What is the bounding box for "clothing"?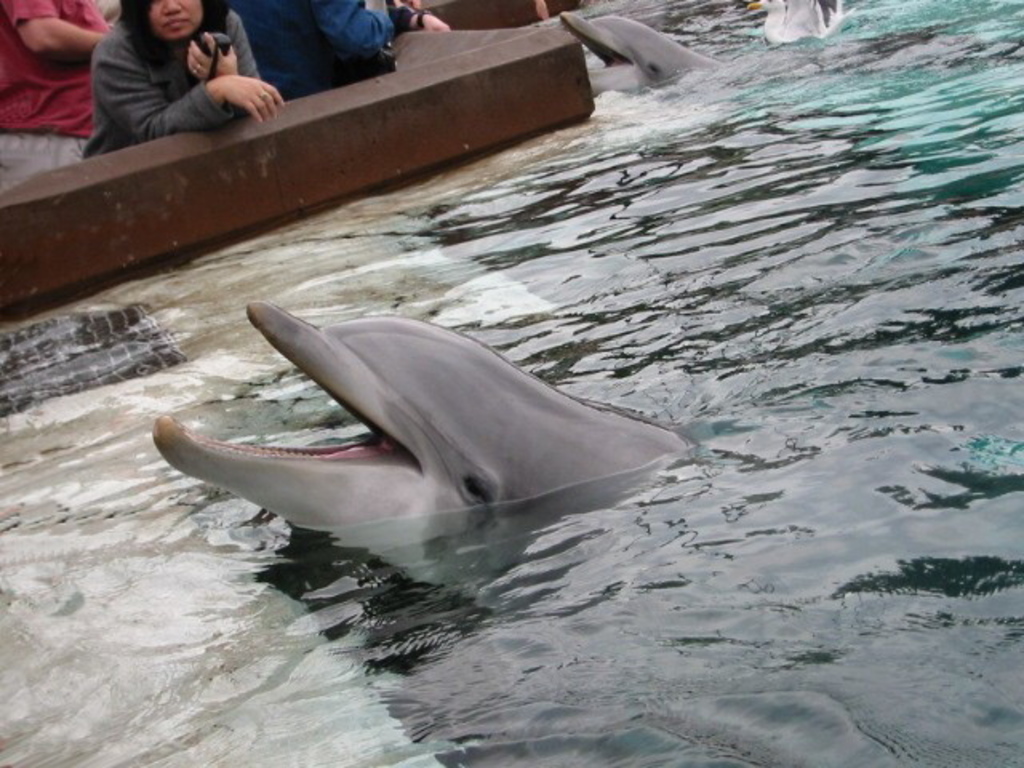
bbox=(70, 3, 285, 125).
